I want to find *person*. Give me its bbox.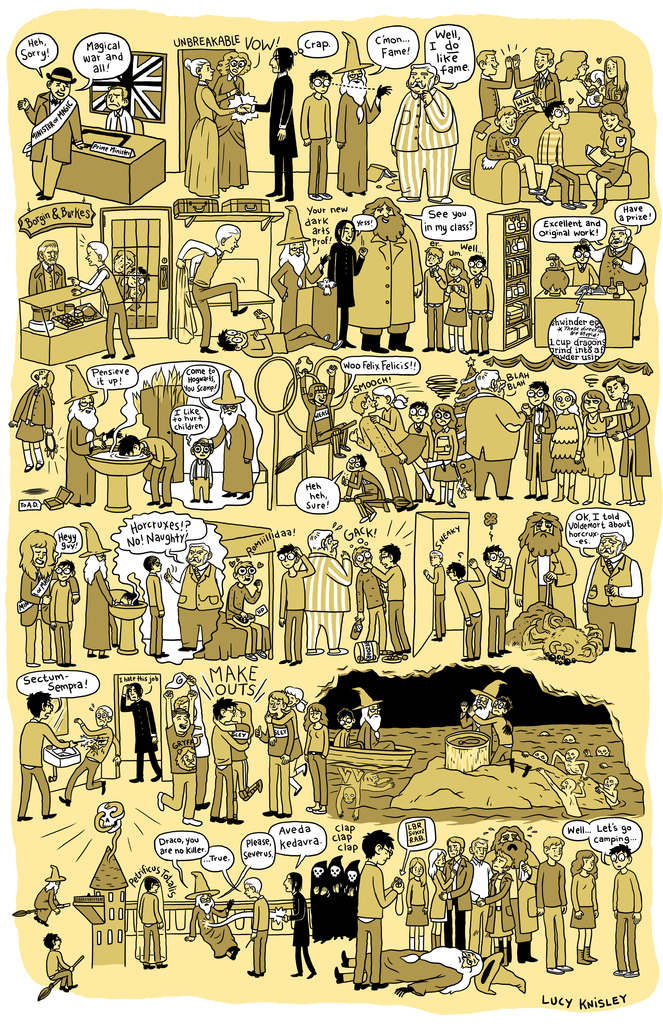
[left=368, top=543, right=416, bottom=655].
